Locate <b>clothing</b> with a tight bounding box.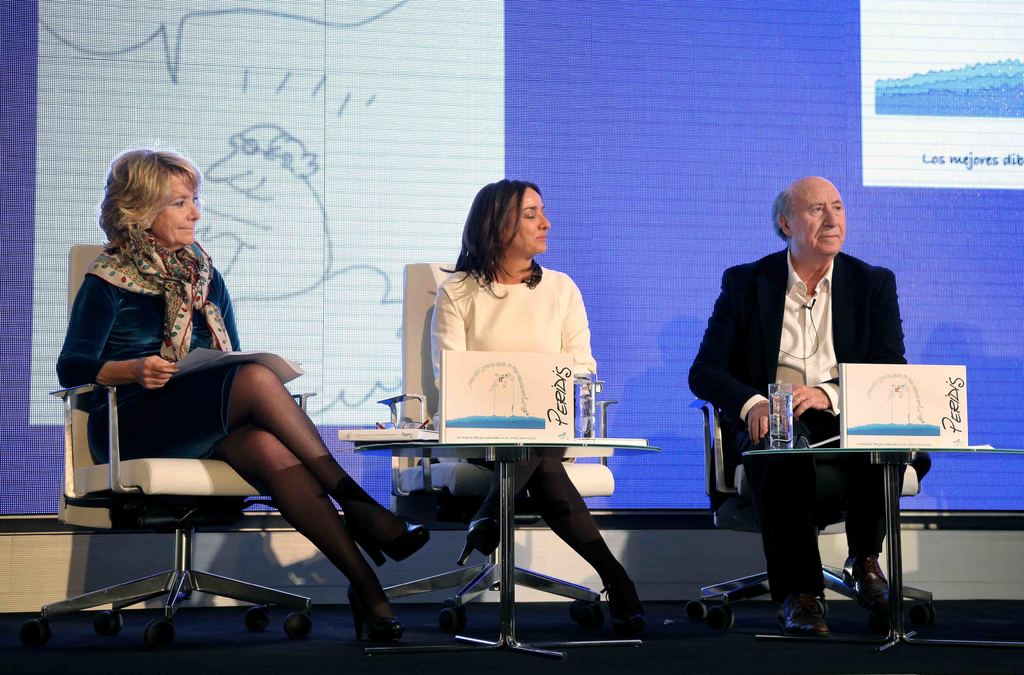
pyautogui.locateOnScreen(687, 244, 913, 603).
